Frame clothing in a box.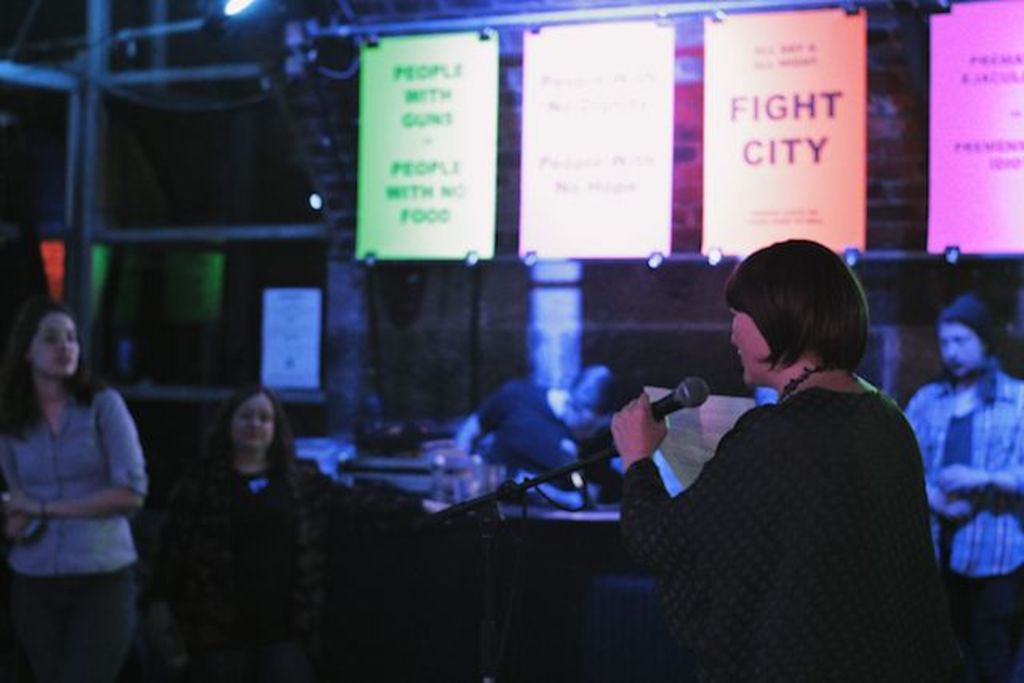
pyautogui.locateOnScreen(614, 389, 952, 681).
